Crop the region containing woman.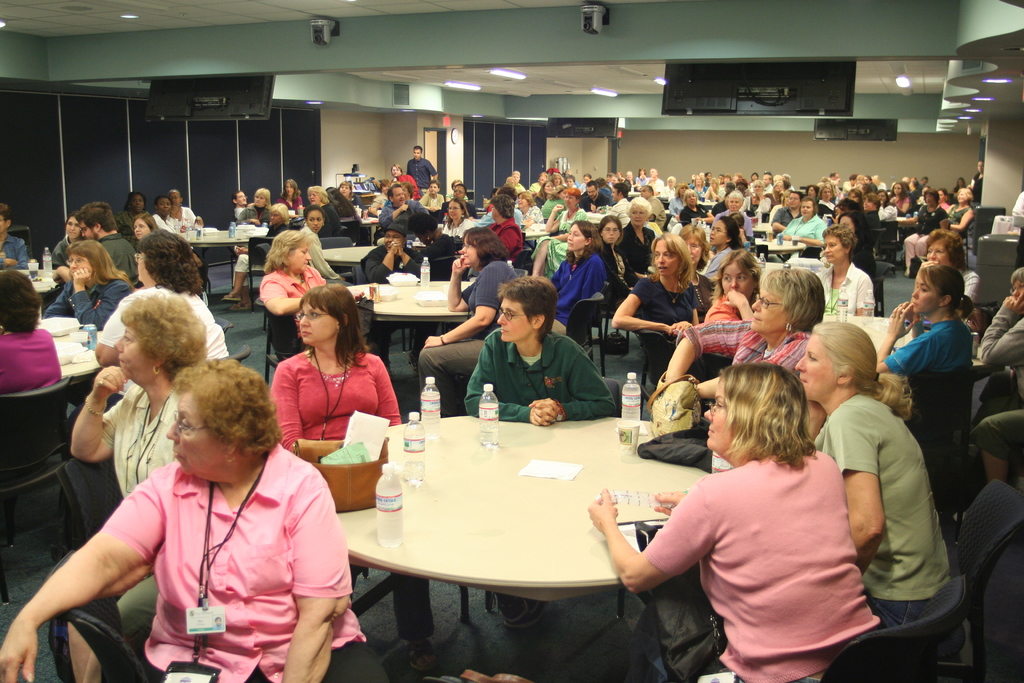
Crop region: locate(678, 188, 716, 224).
